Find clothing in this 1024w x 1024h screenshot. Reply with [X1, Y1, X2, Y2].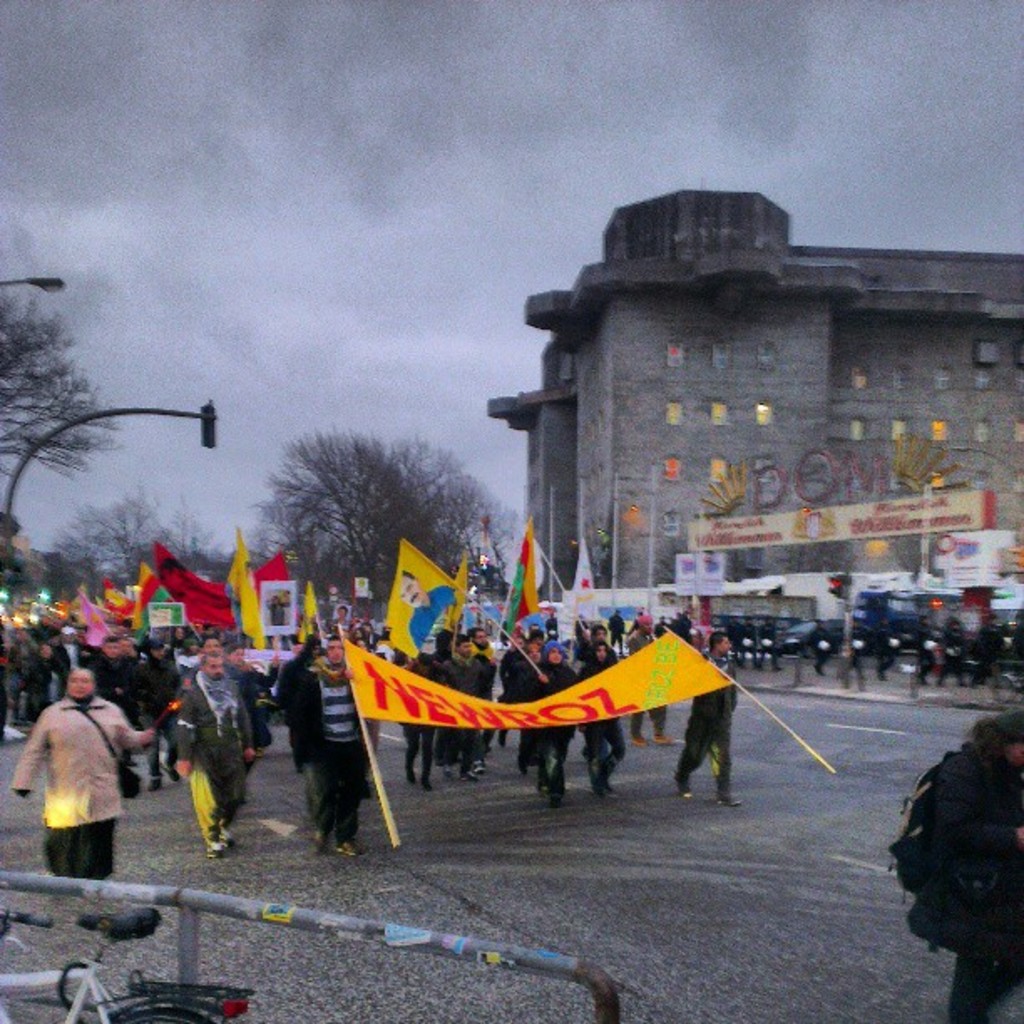
[880, 713, 1022, 1022].
